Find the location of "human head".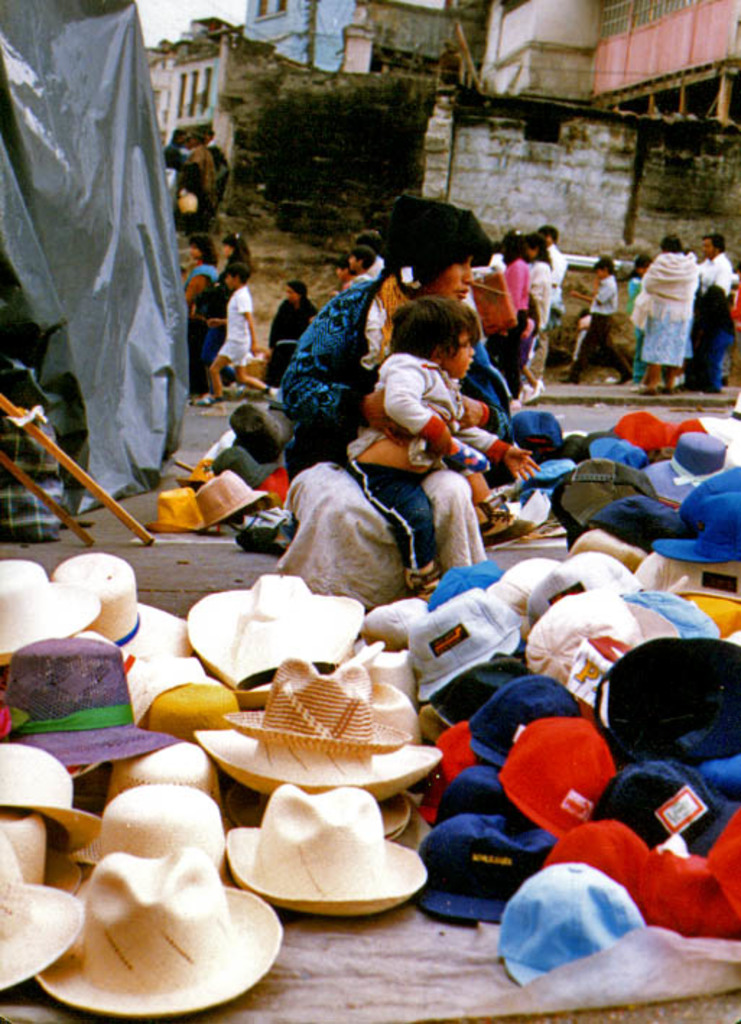
Location: <box>536,221,562,250</box>.
